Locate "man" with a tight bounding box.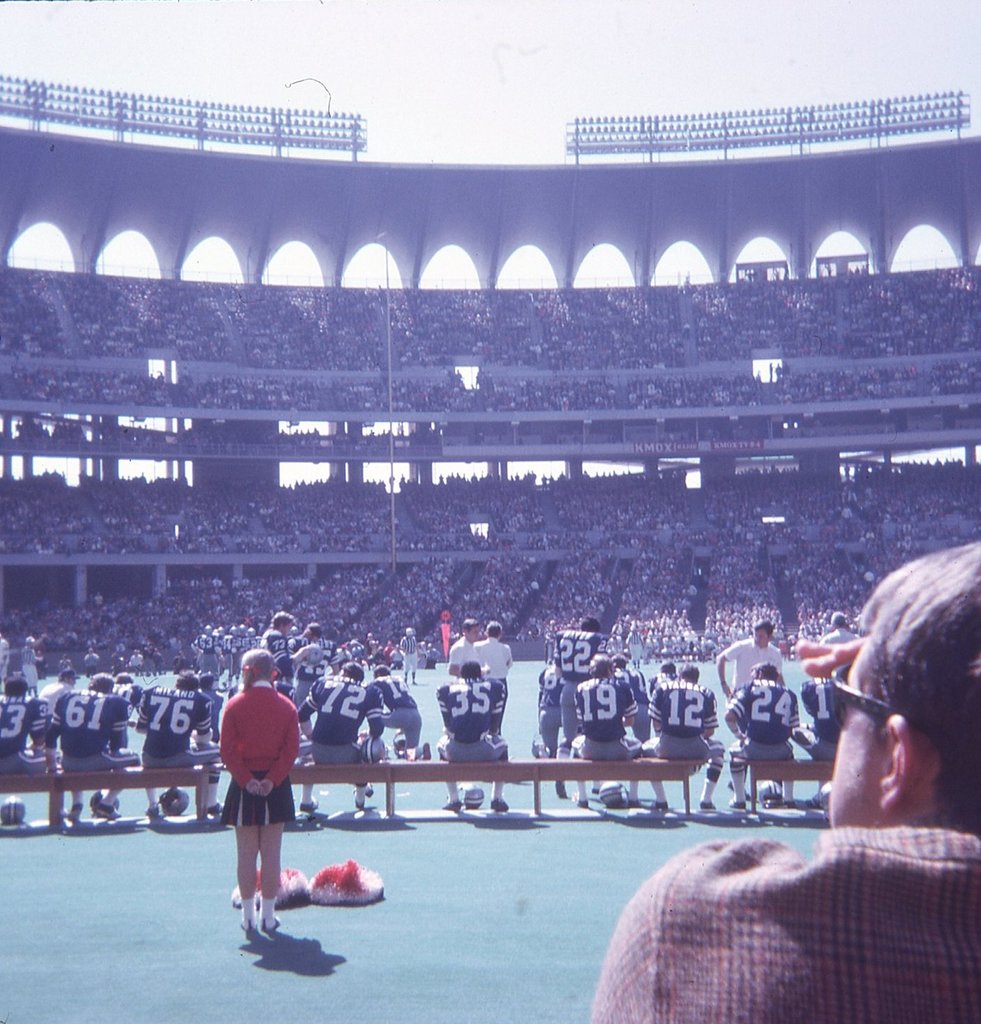
BBox(438, 659, 508, 803).
